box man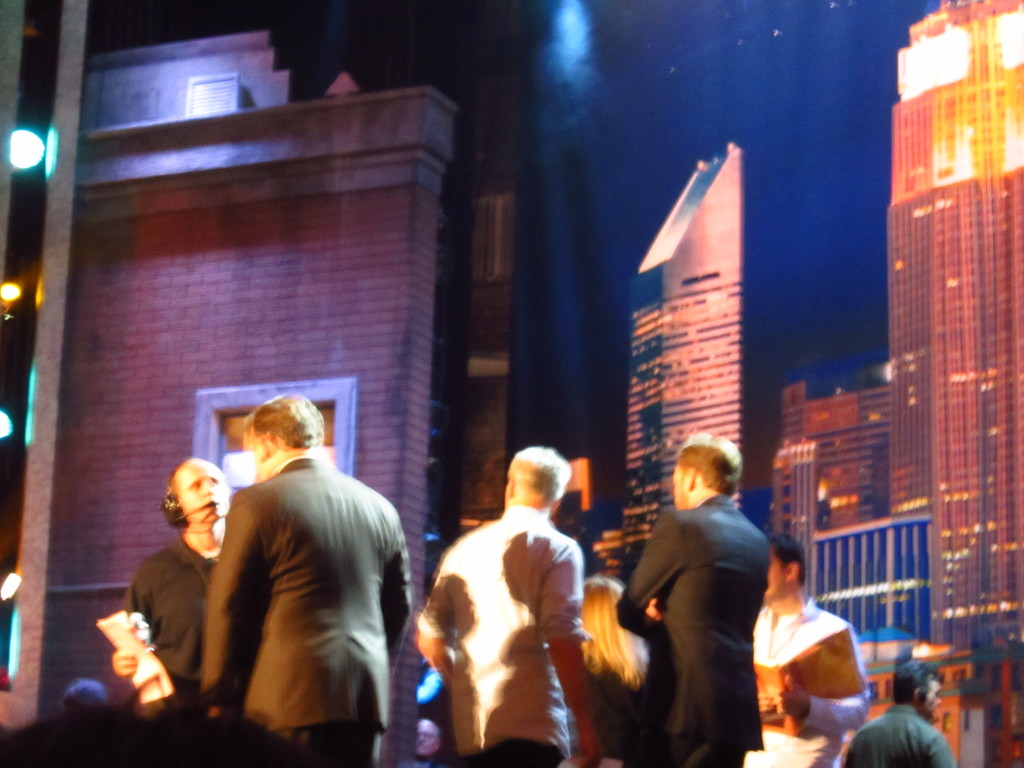
x1=415, y1=445, x2=605, y2=767
